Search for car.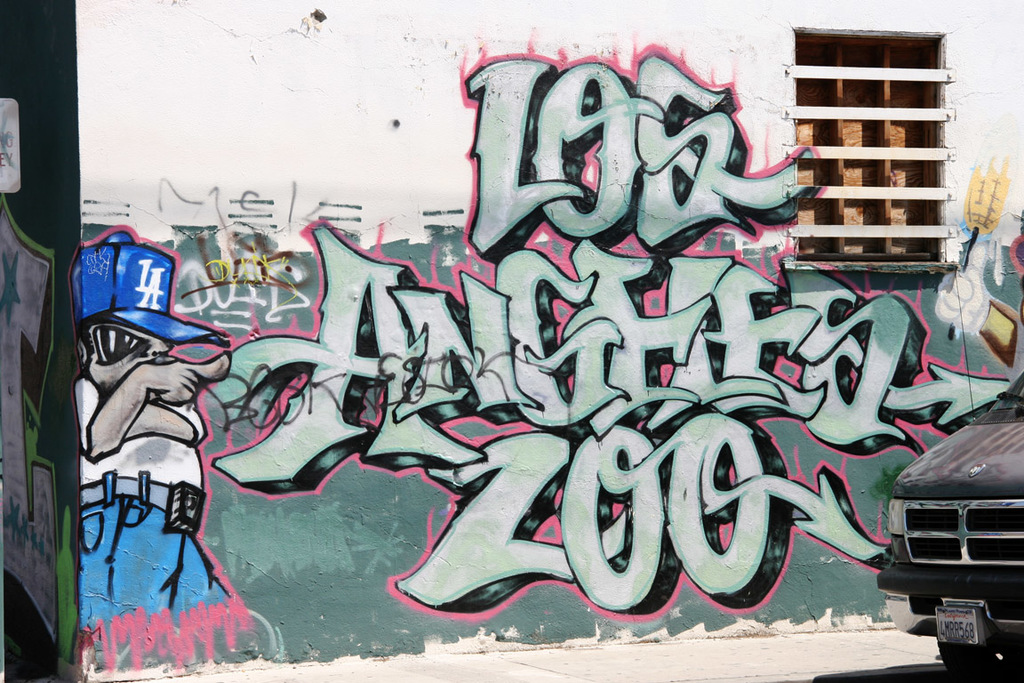
Found at BBox(869, 391, 1018, 638).
